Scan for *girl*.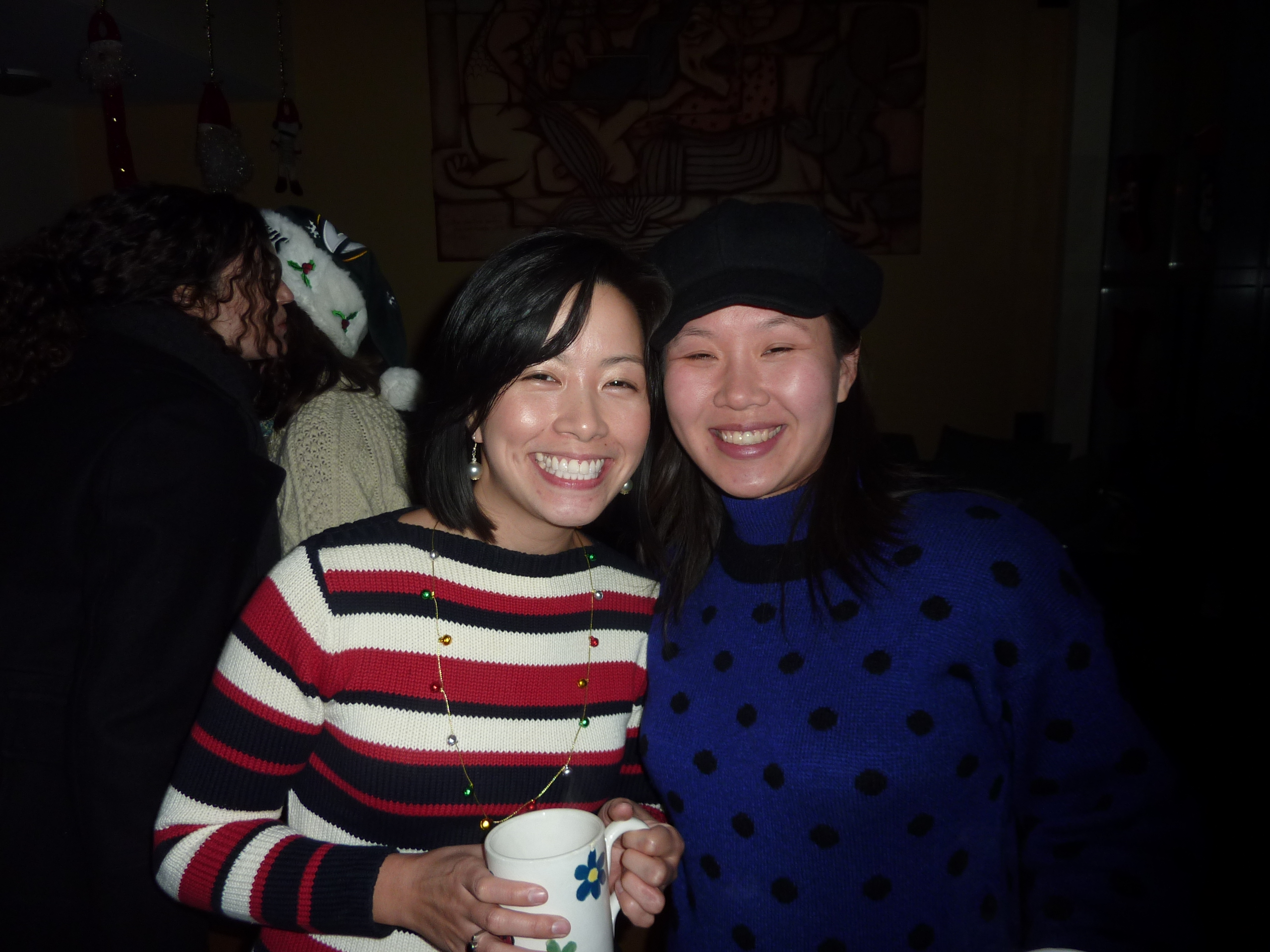
Scan result: [319, 101, 555, 470].
